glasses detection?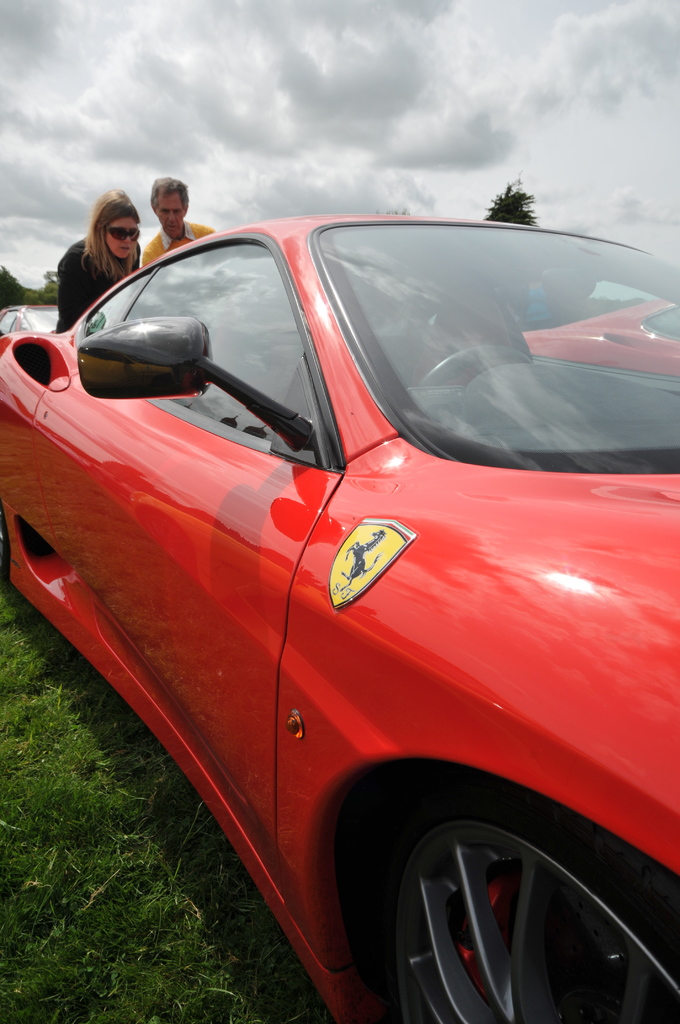
pyautogui.locateOnScreen(104, 223, 141, 241)
